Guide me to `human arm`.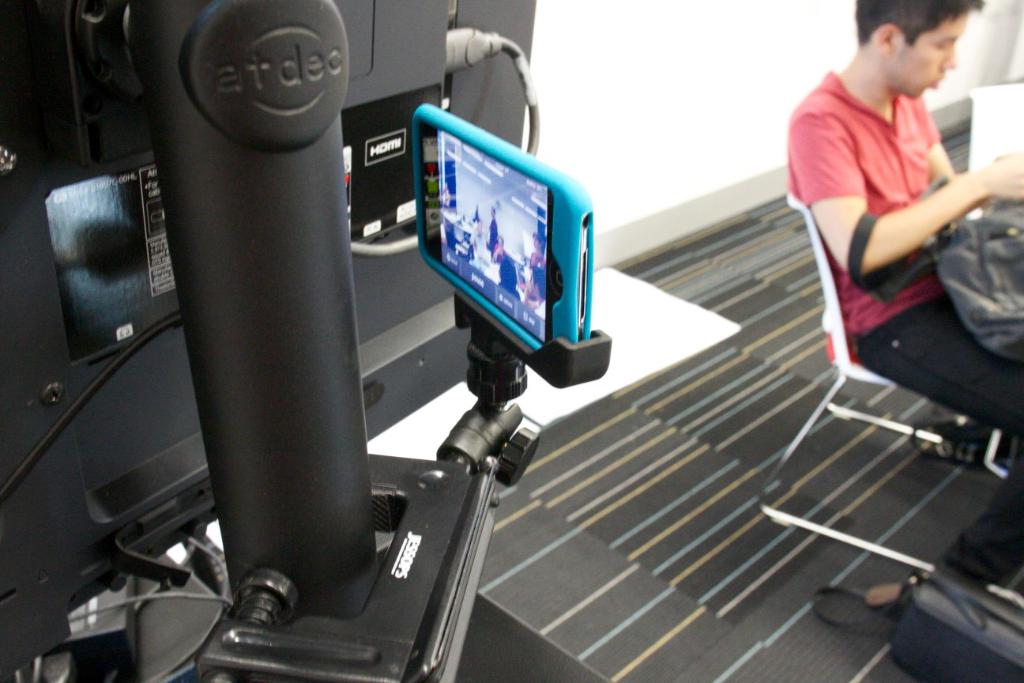
Guidance: box=[916, 93, 958, 180].
